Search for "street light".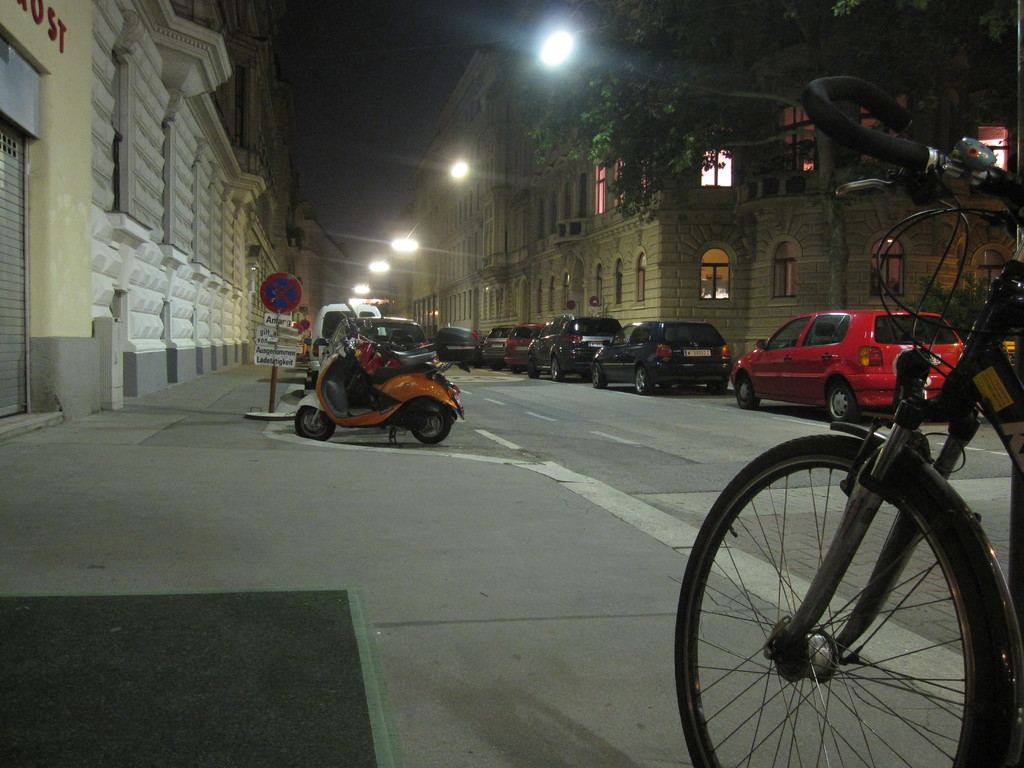
Found at {"x1": 447, "y1": 157, "x2": 469, "y2": 186}.
